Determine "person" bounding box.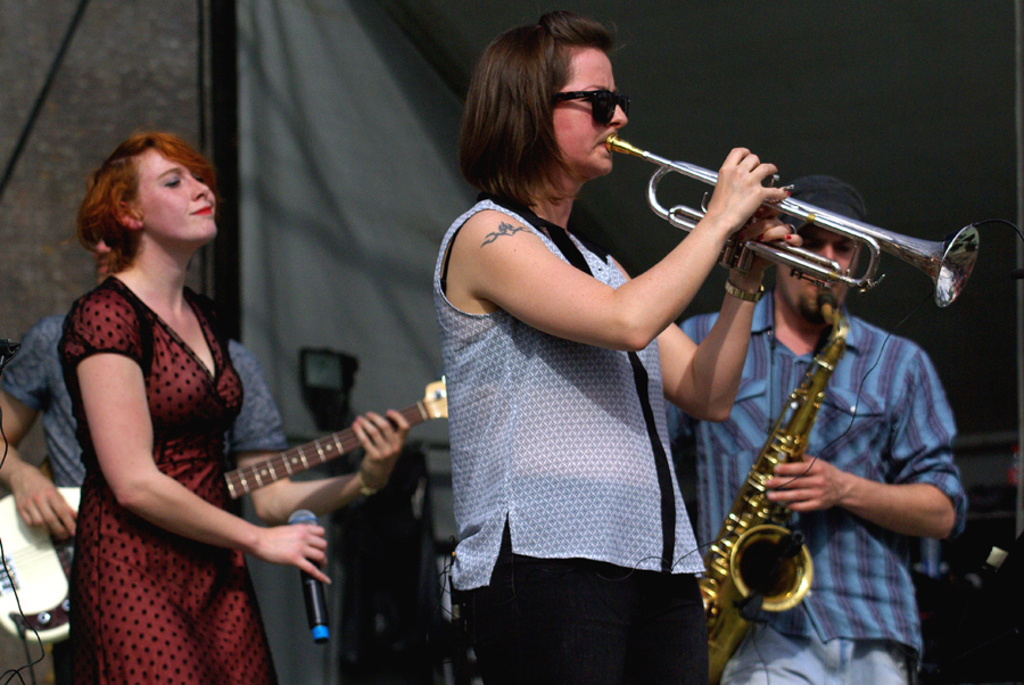
Determined: [72, 143, 418, 672].
